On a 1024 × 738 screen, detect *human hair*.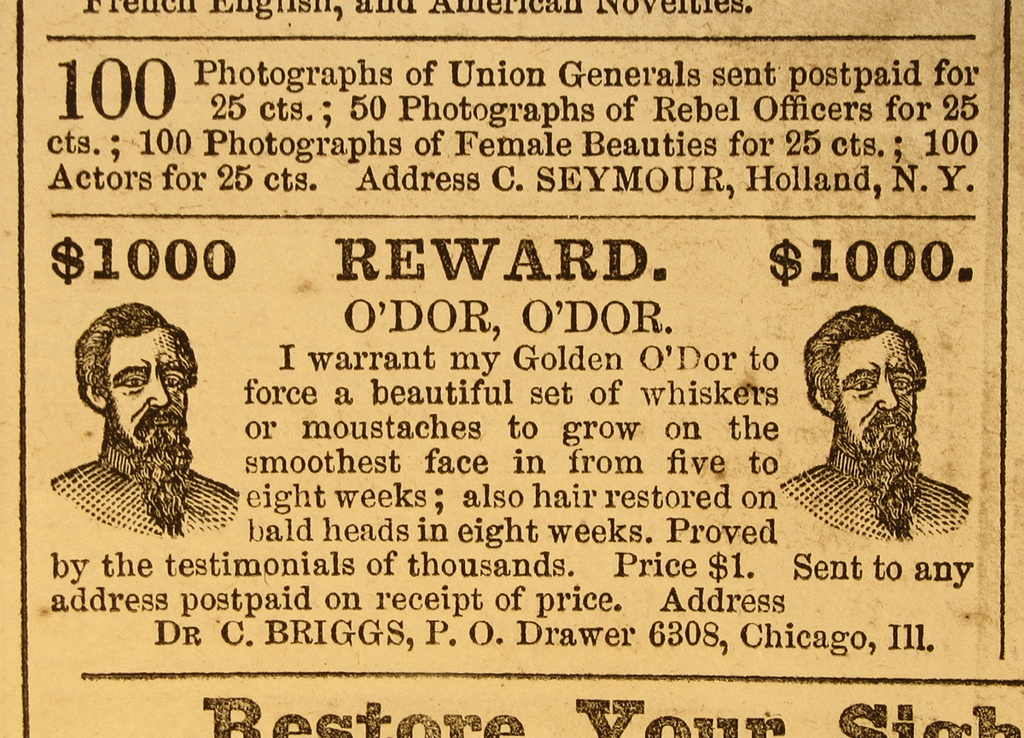
(left=818, top=312, right=922, bottom=438).
